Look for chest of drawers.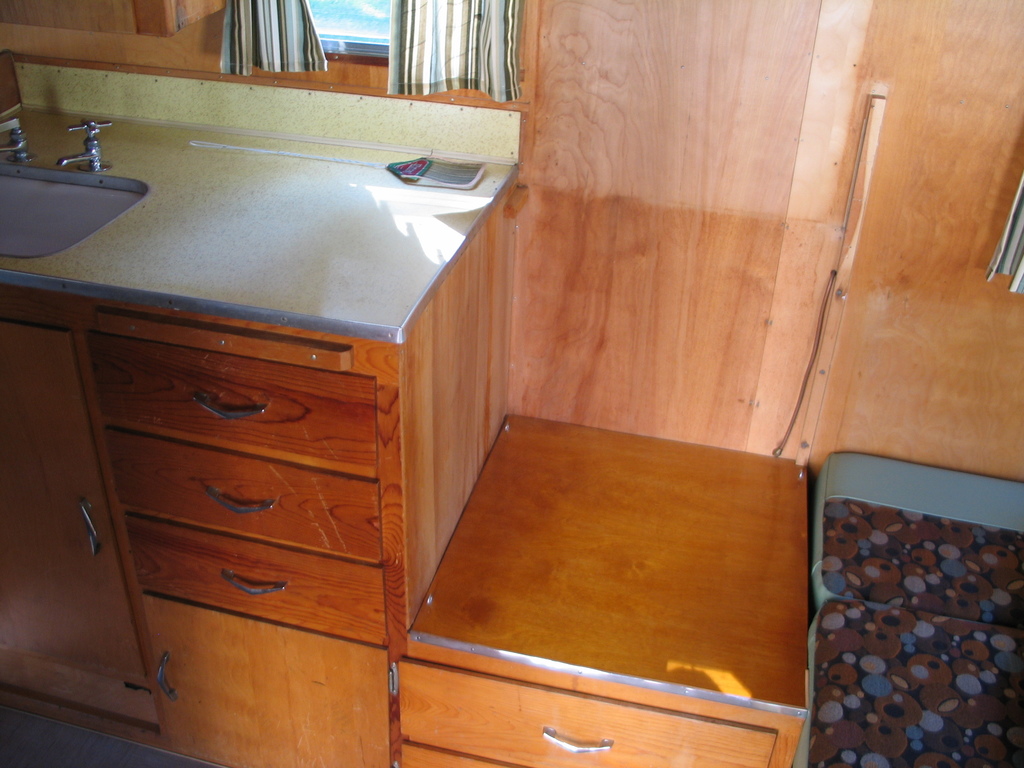
Found: select_region(396, 413, 811, 767).
